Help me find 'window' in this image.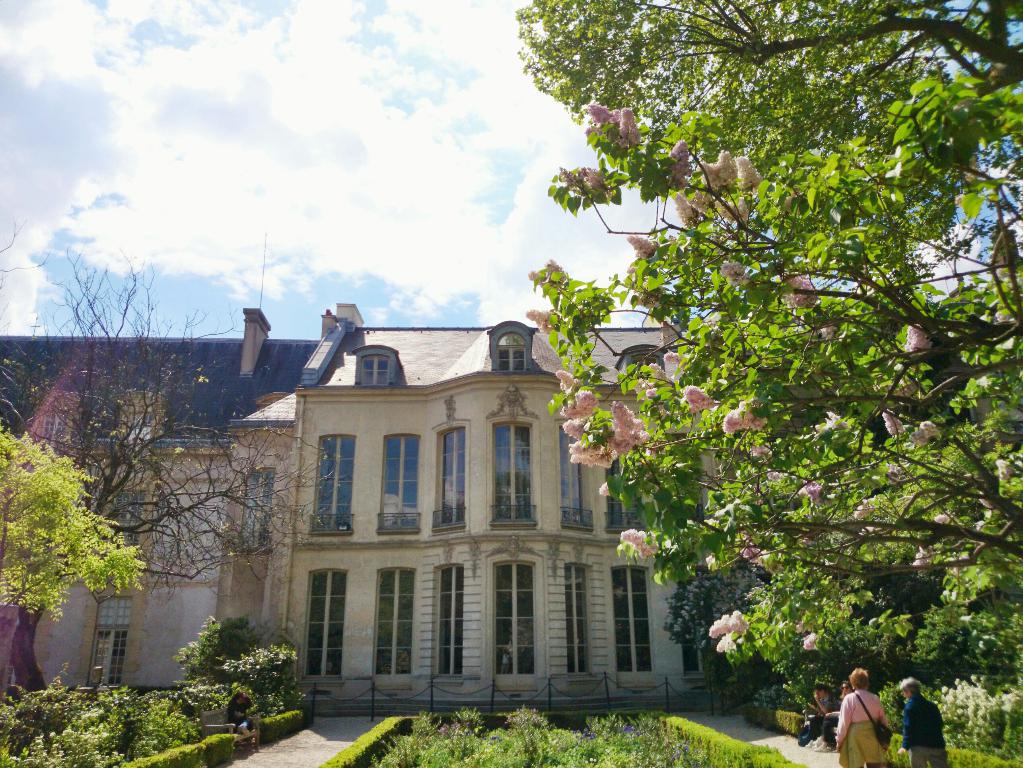
Found it: Rect(96, 594, 132, 685).
